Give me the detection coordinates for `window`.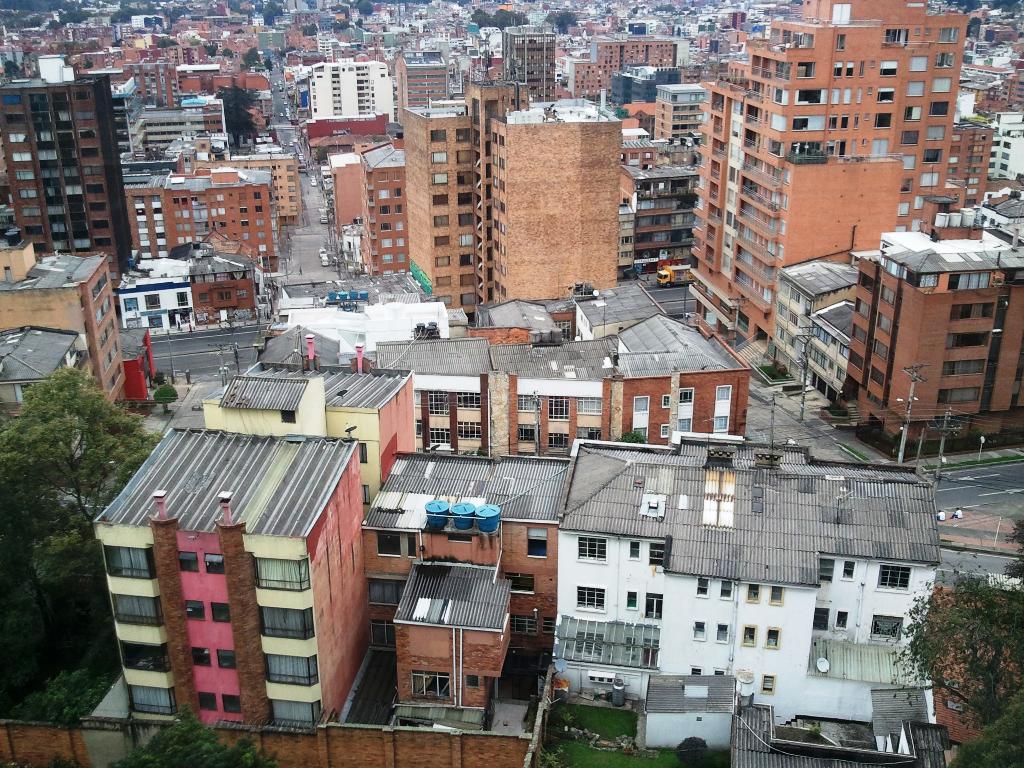
651, 545, 667, 566.
